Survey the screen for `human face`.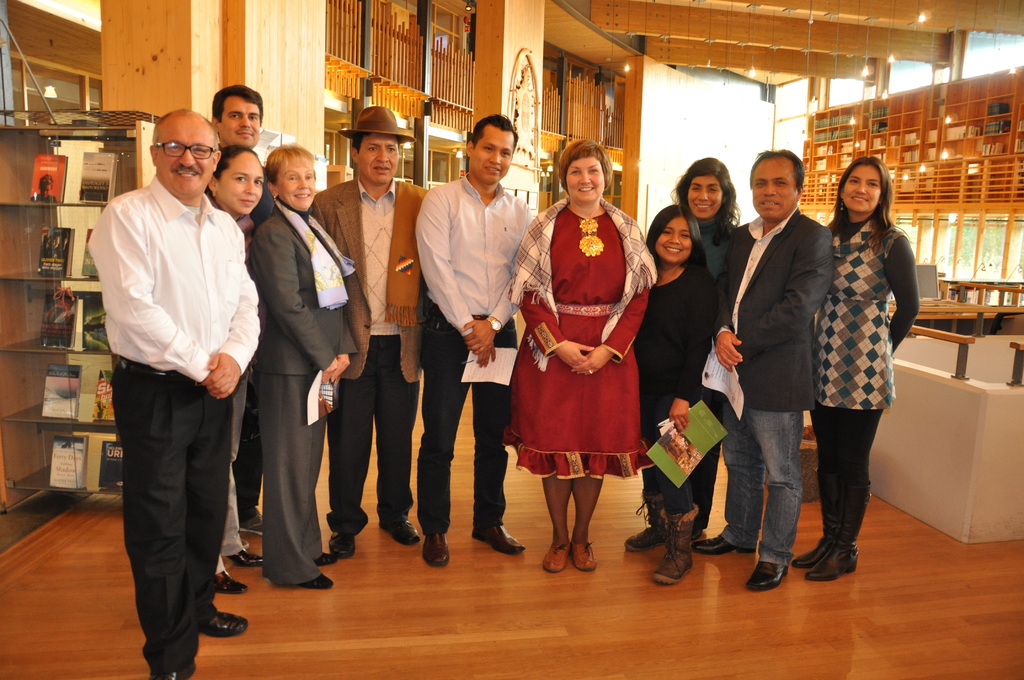
Survey found: (left=751, top=157, right=795, bottom=219).
